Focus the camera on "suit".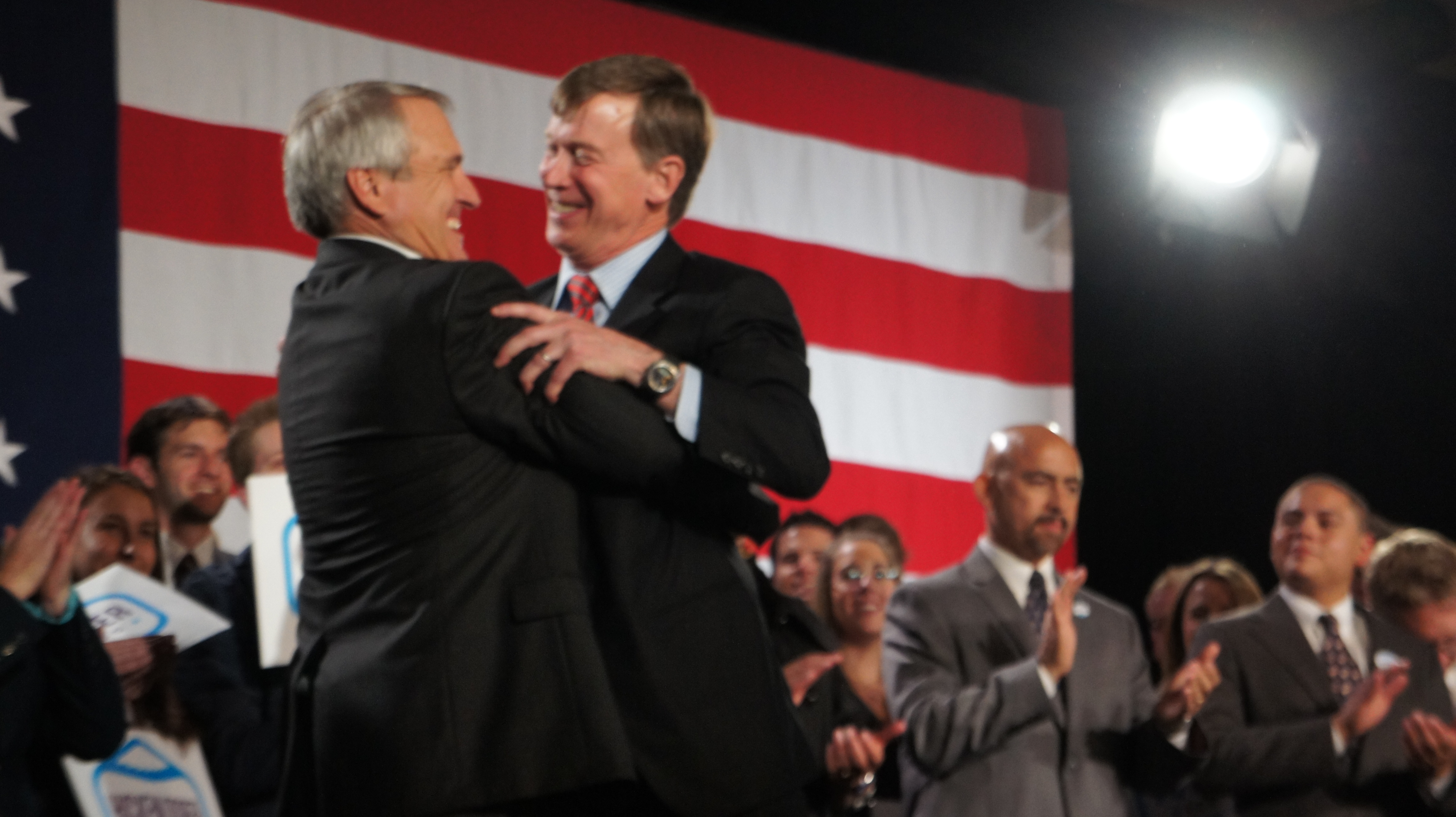
Focus region: box=[276, 170, 380, 259].
